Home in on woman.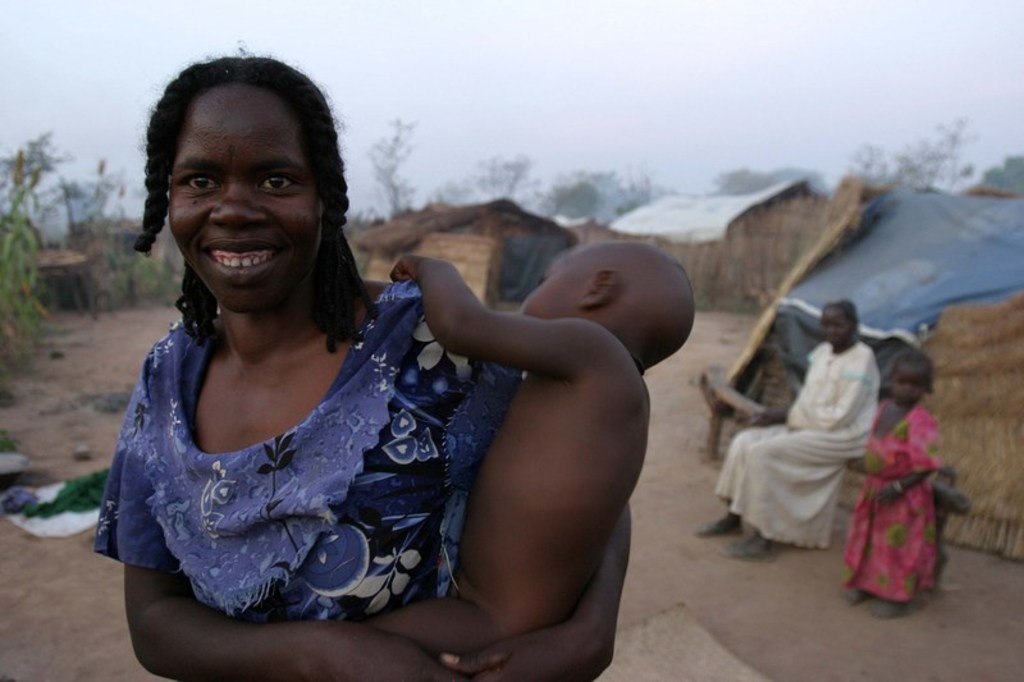
Homed in at 81,60,652,681.
